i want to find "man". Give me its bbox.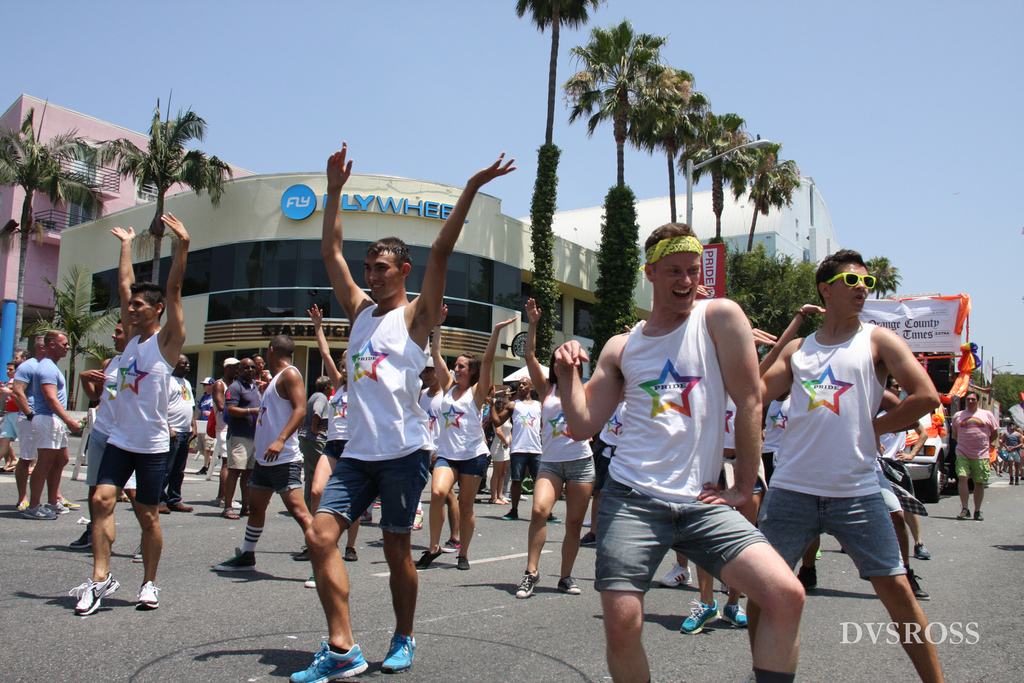
{"left": 288, "top": 138, "right": 520, "bottom": 682}.
